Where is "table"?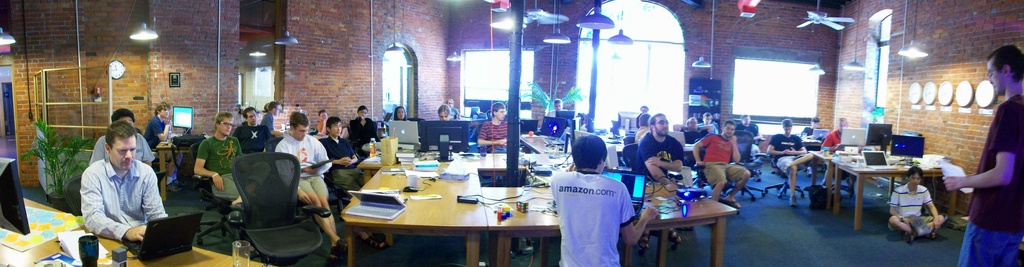
Rect(0, 191, 283, 266).
